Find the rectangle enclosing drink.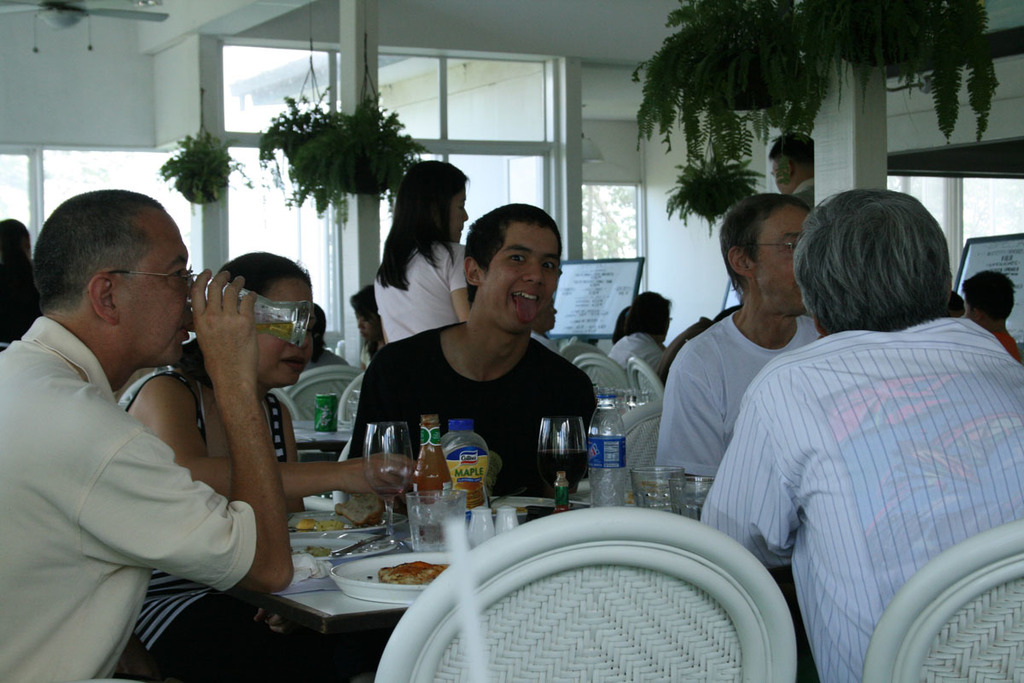
bbox=[538, 448, 588, 494].
